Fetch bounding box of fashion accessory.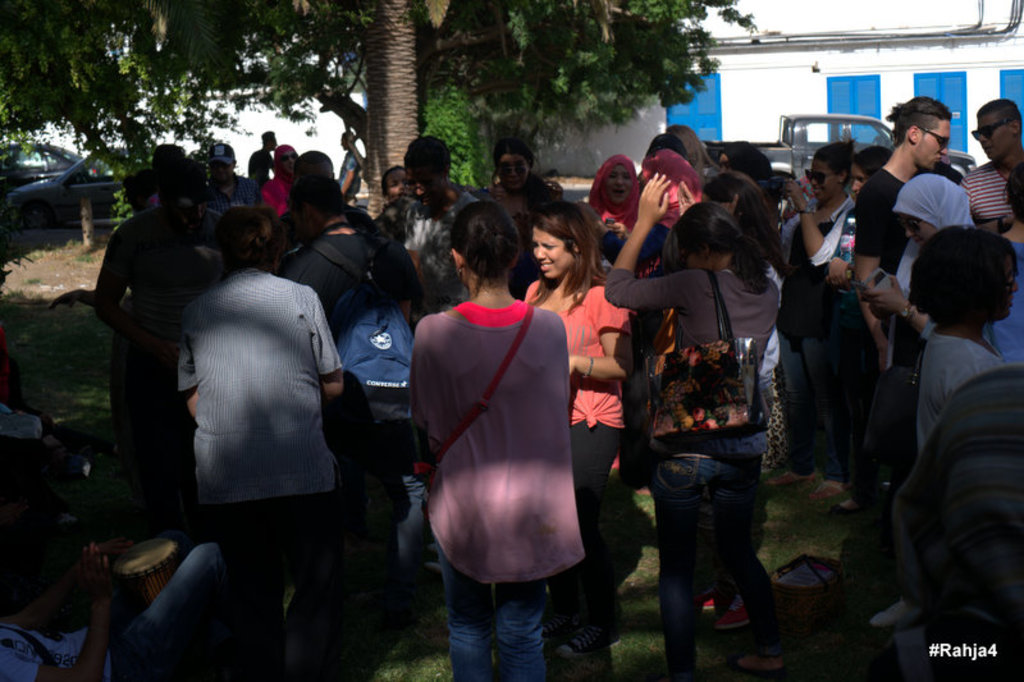
Bbox: select_region(801, 168, 845, 184).
